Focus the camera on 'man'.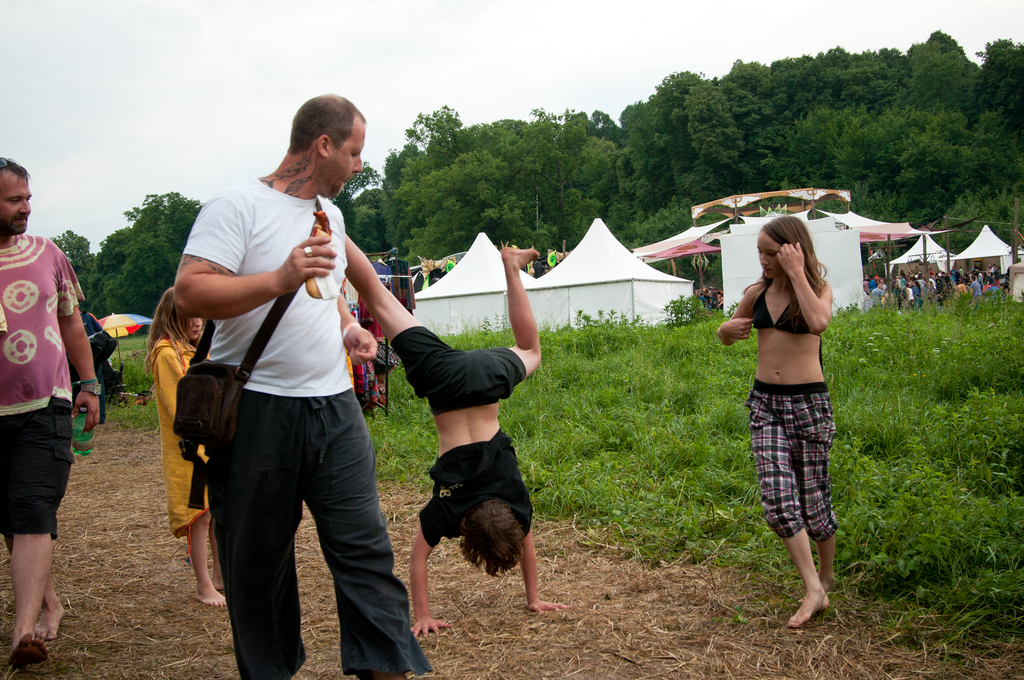
Focus region: <bbox>870, 284, 881, 306</bbox>.
